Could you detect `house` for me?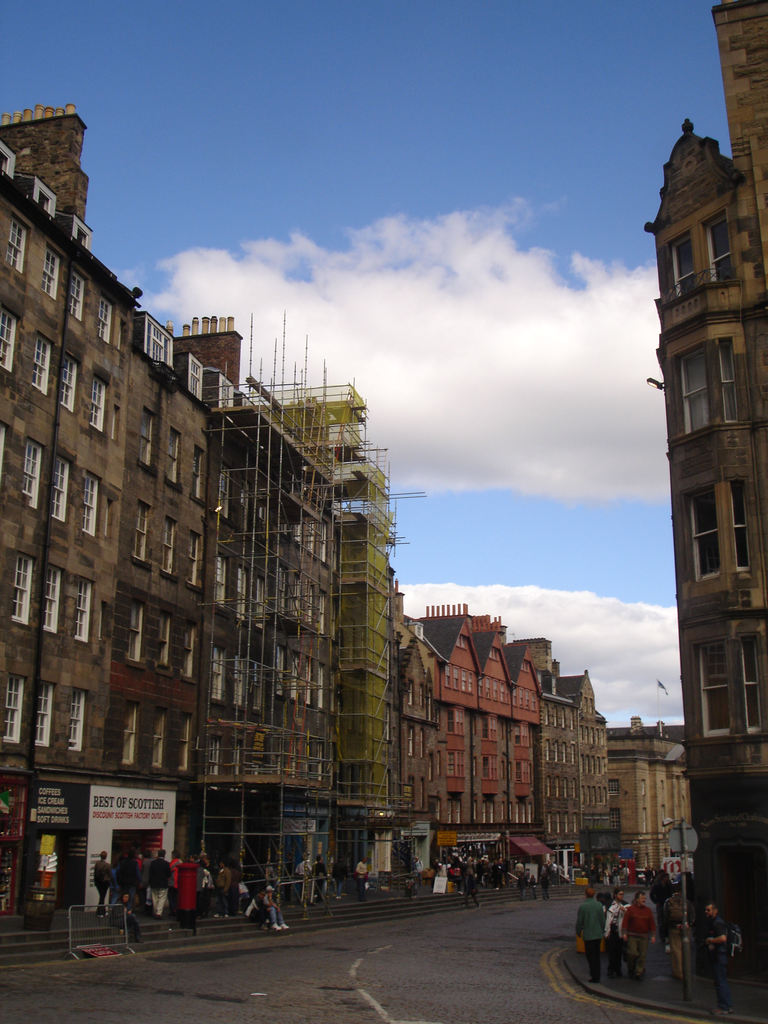
Detection result: BBox(548, 660, 623, 882).
